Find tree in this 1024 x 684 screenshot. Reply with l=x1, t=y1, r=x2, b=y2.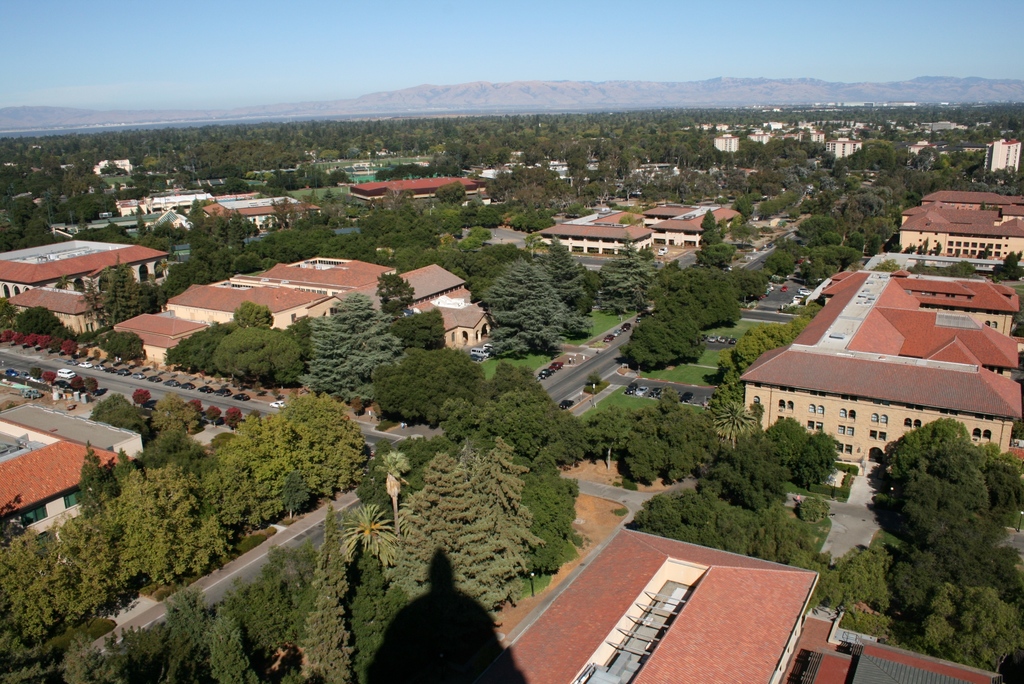
l=595, t=228, r=659, b=316.
